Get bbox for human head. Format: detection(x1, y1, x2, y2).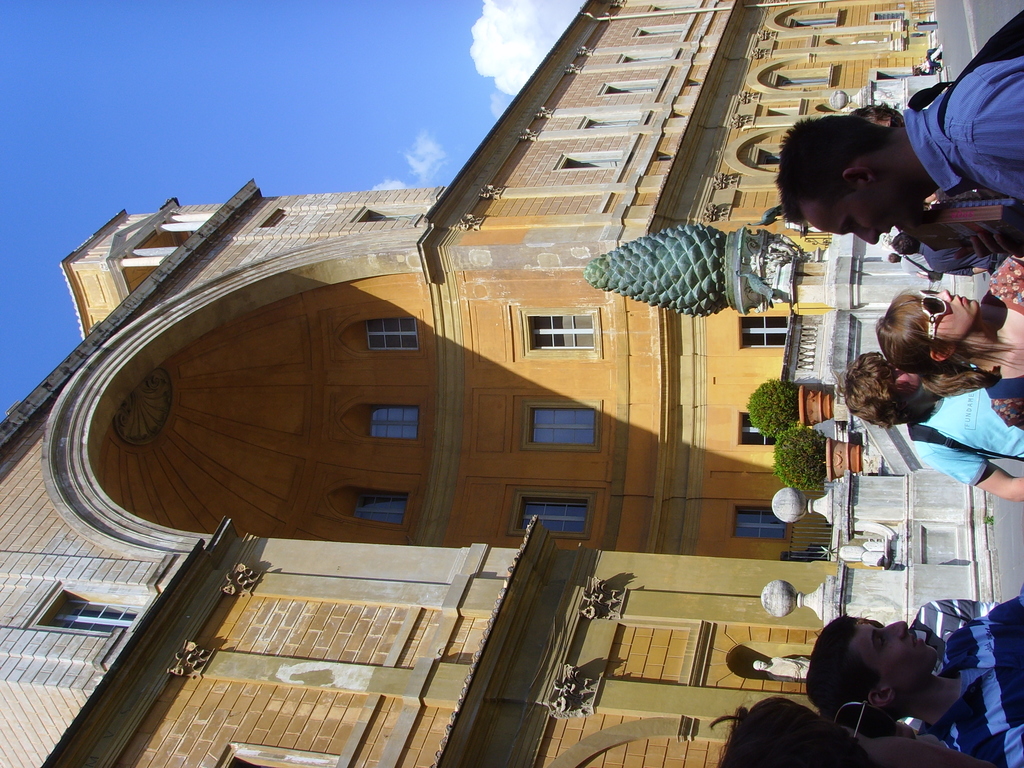
detection(856, 108, 904, 130).
